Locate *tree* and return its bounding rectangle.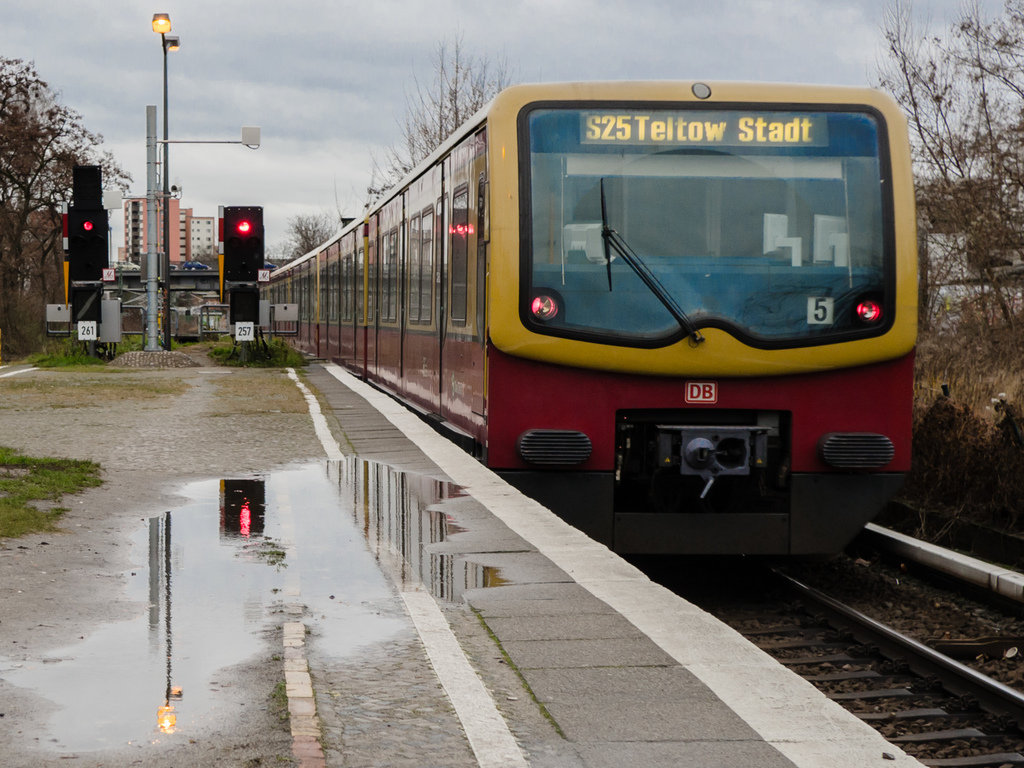
[left=877, top=0, right=1023, bottom=327].
